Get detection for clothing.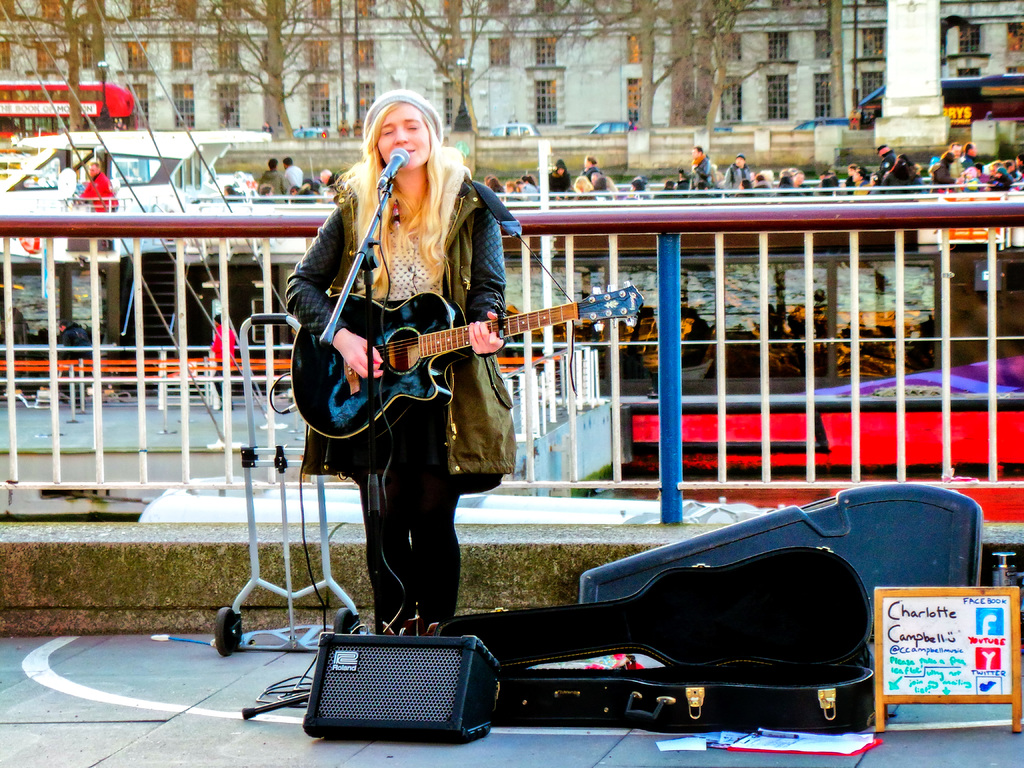
Detection: detection(276, 167, 299, 191).
